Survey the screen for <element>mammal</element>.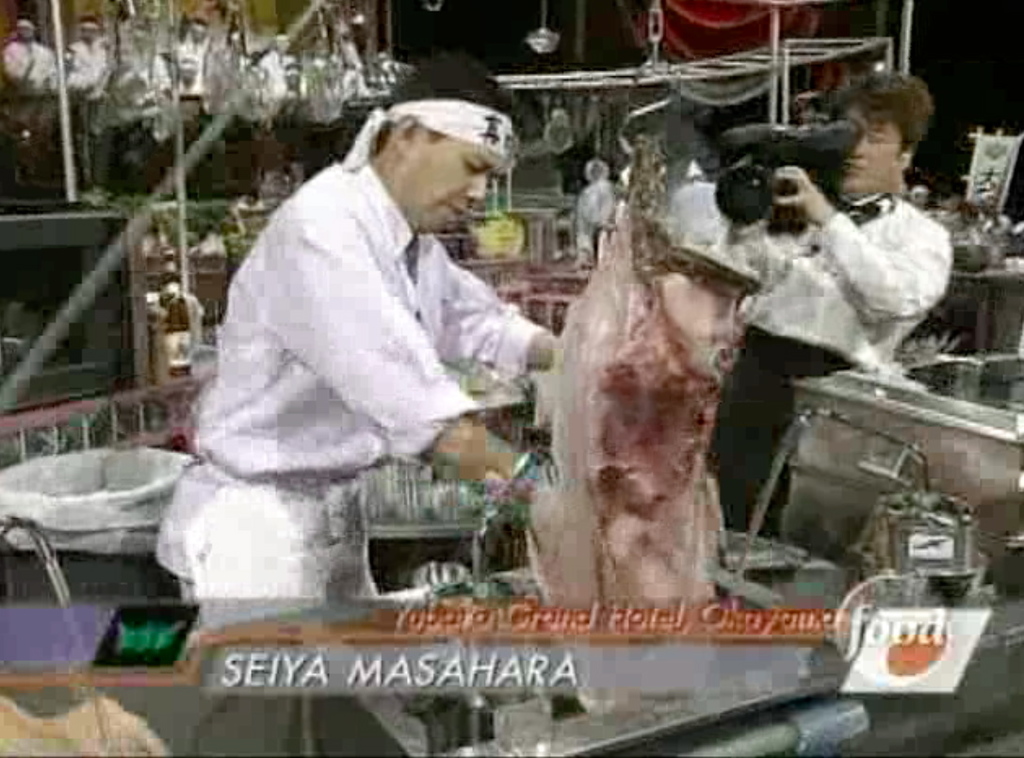
Survey found: bbox=[306, 33, 349, 129].
